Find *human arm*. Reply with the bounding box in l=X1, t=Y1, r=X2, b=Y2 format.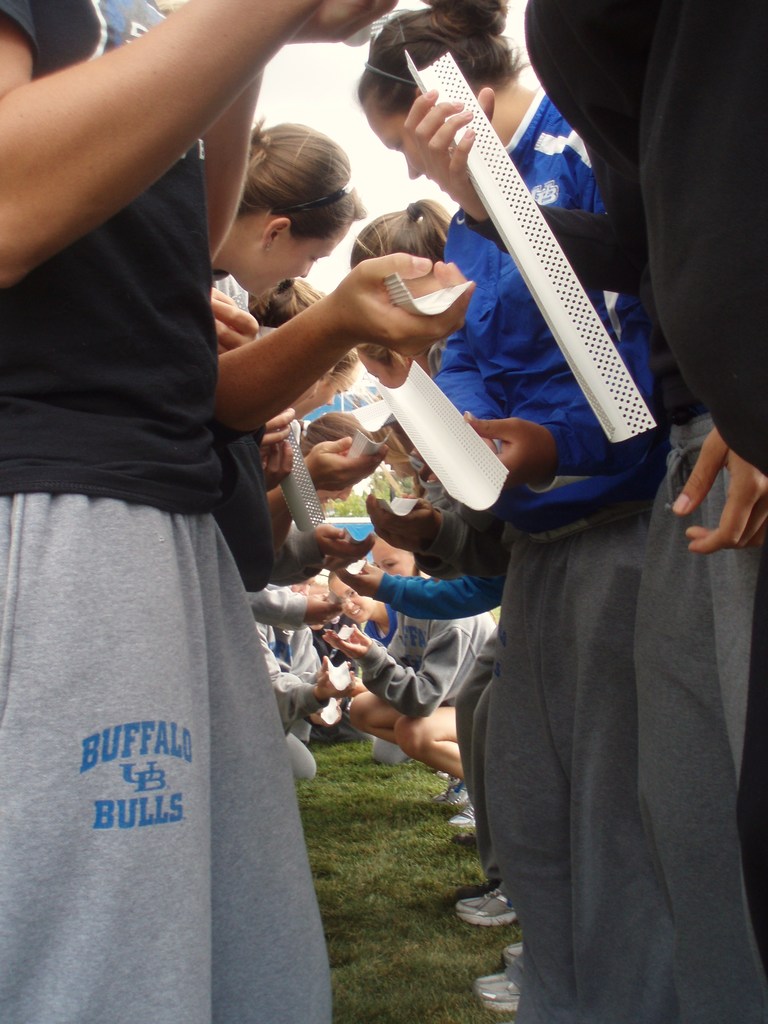
l=408, t=82, r=648, b=305.
